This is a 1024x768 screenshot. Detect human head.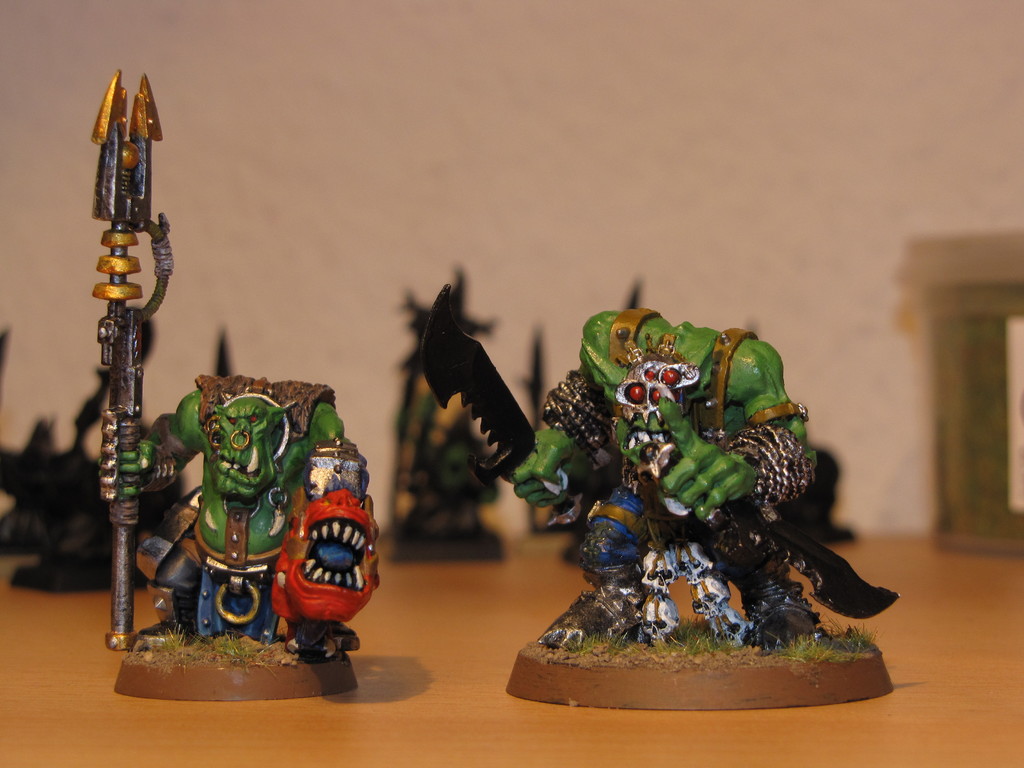
205,398,287,502.
